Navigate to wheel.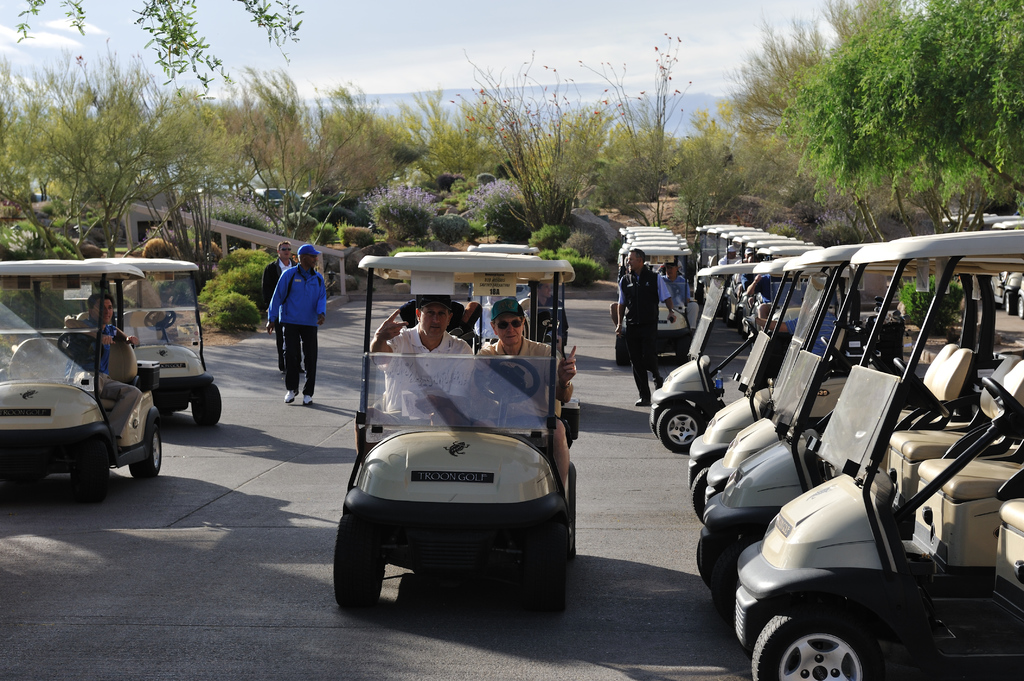
Navigation target: 655/398/712/454.
